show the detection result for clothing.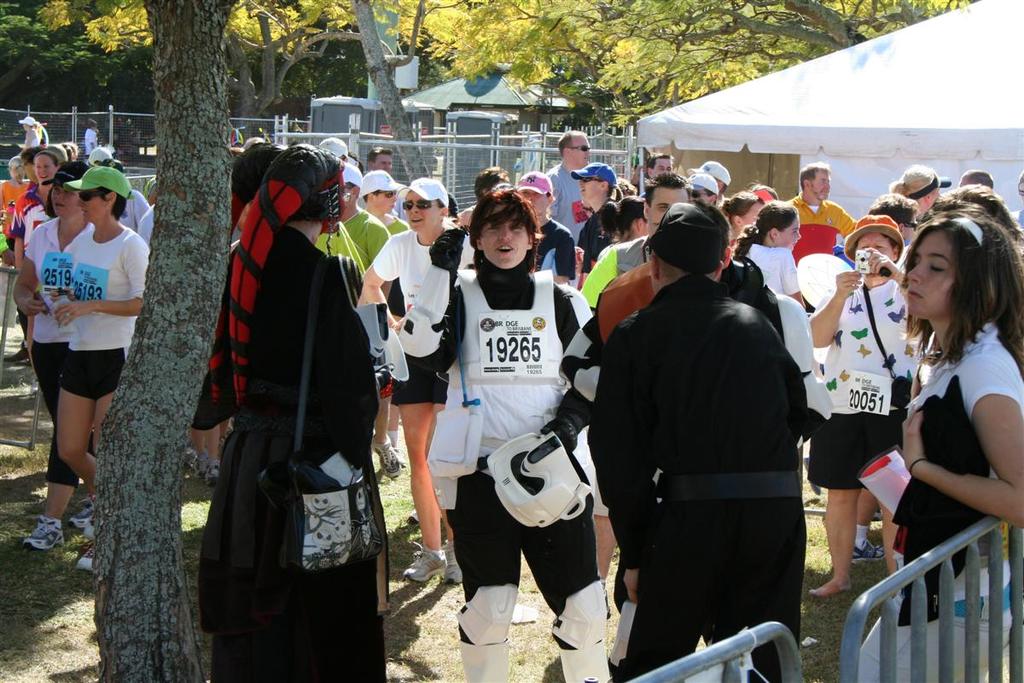
374,226,450,408.
